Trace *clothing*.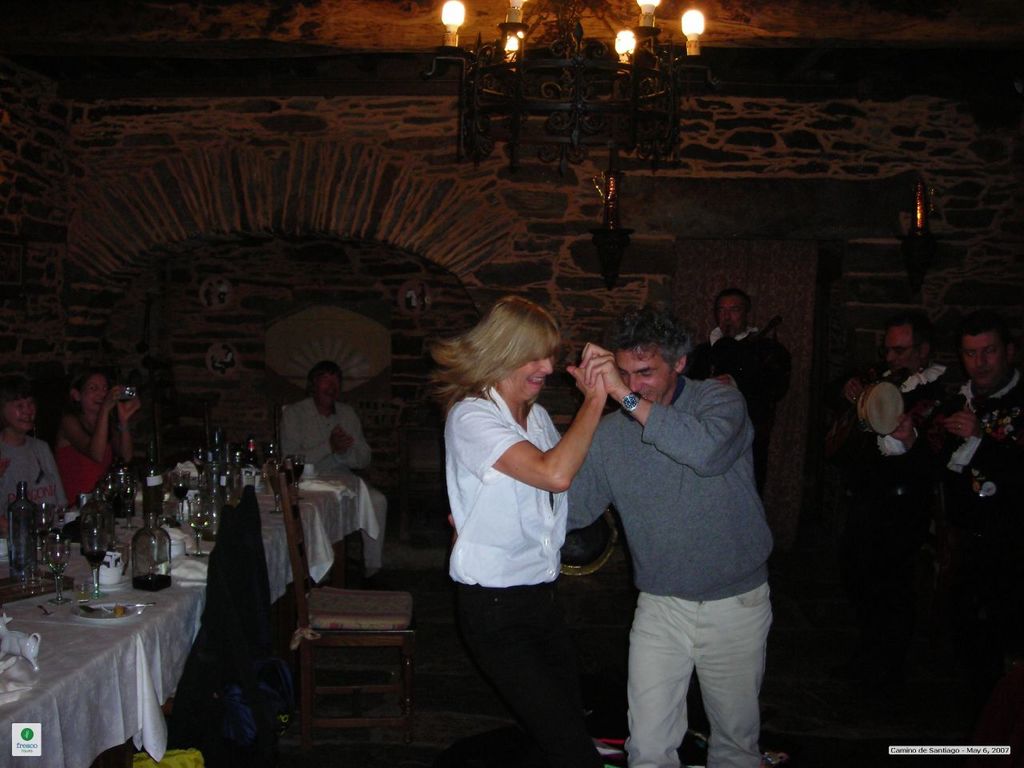
Traced to [564,374,778,767].
